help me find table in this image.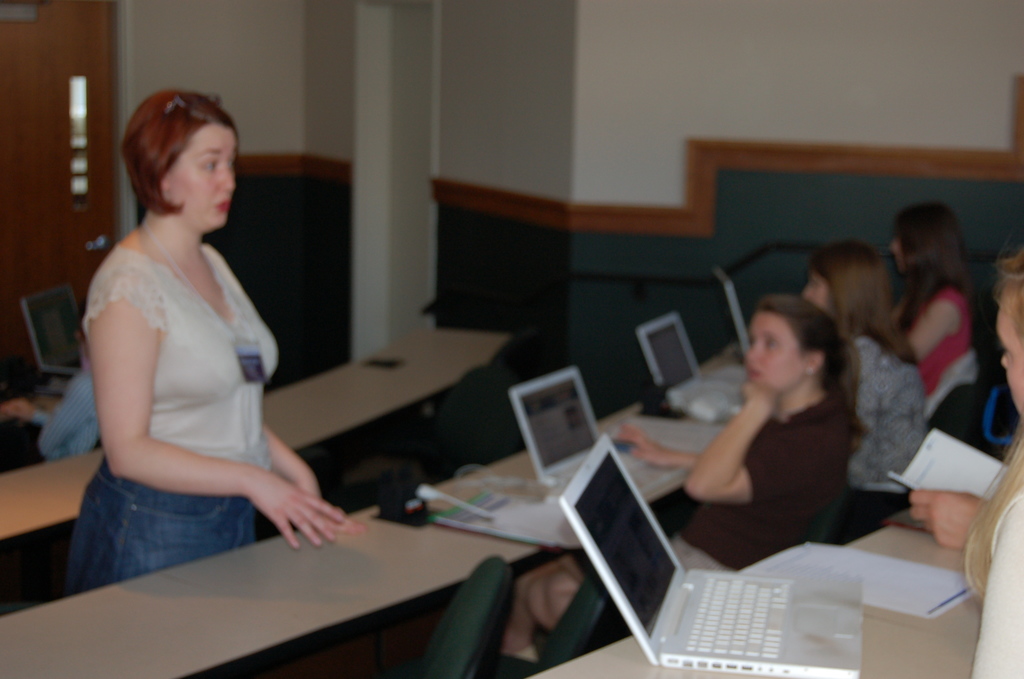
Found it: Rect(505, 515, 964, 678).
